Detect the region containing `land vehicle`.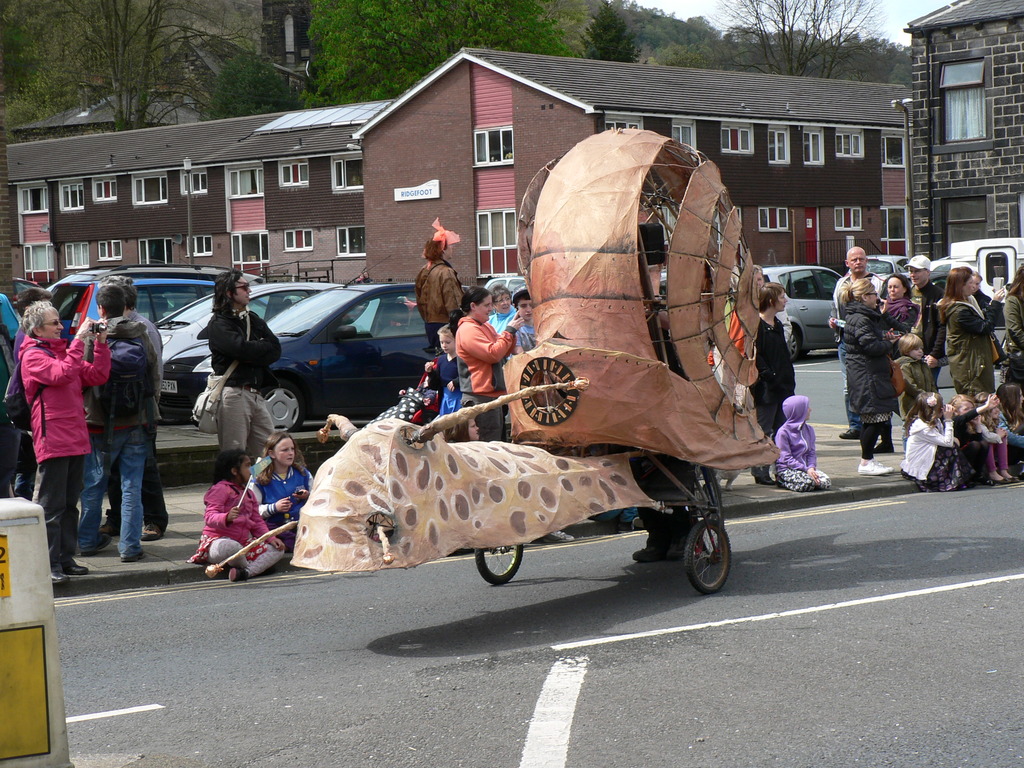
846 252 911 276.
